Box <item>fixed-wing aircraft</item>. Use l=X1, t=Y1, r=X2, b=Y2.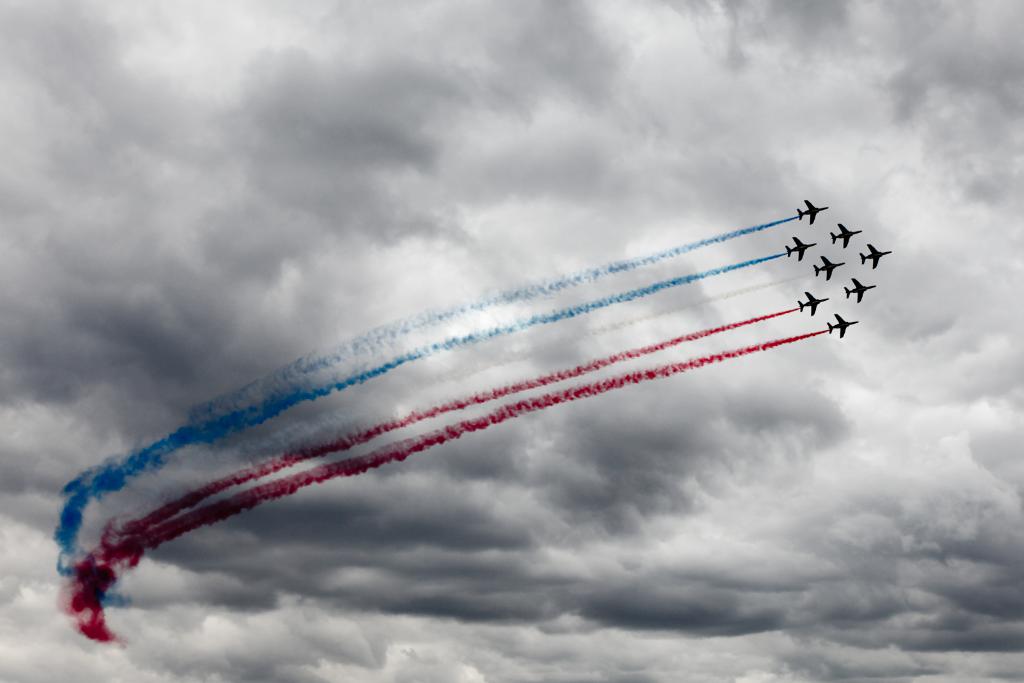
l=826, t=309, r=860, b=339.
